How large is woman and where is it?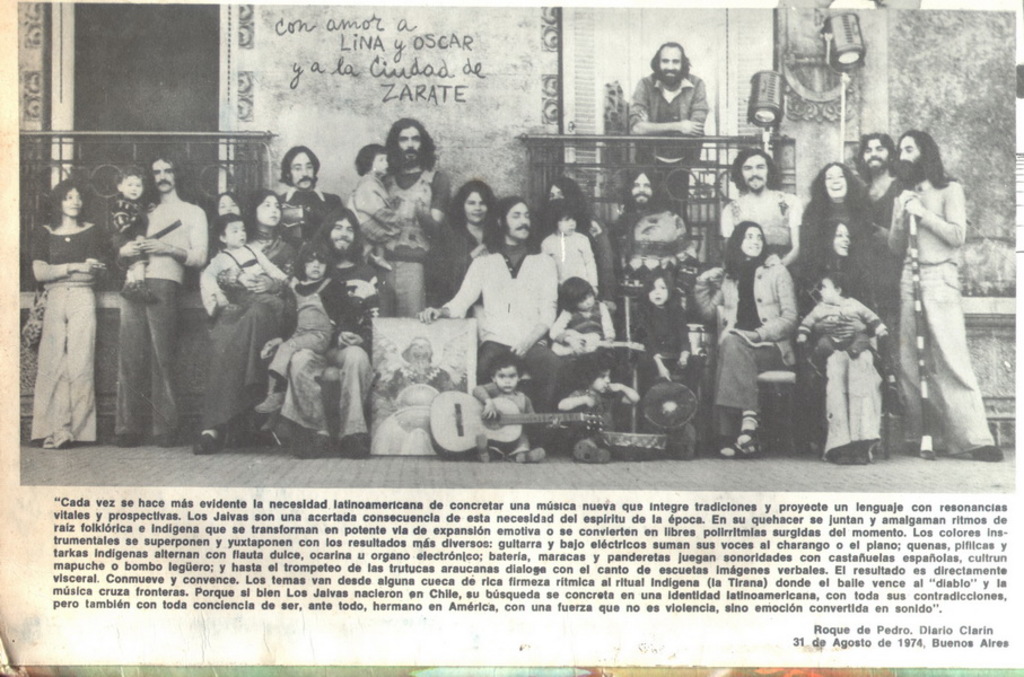
Bounding box: (689,213,796,460).
